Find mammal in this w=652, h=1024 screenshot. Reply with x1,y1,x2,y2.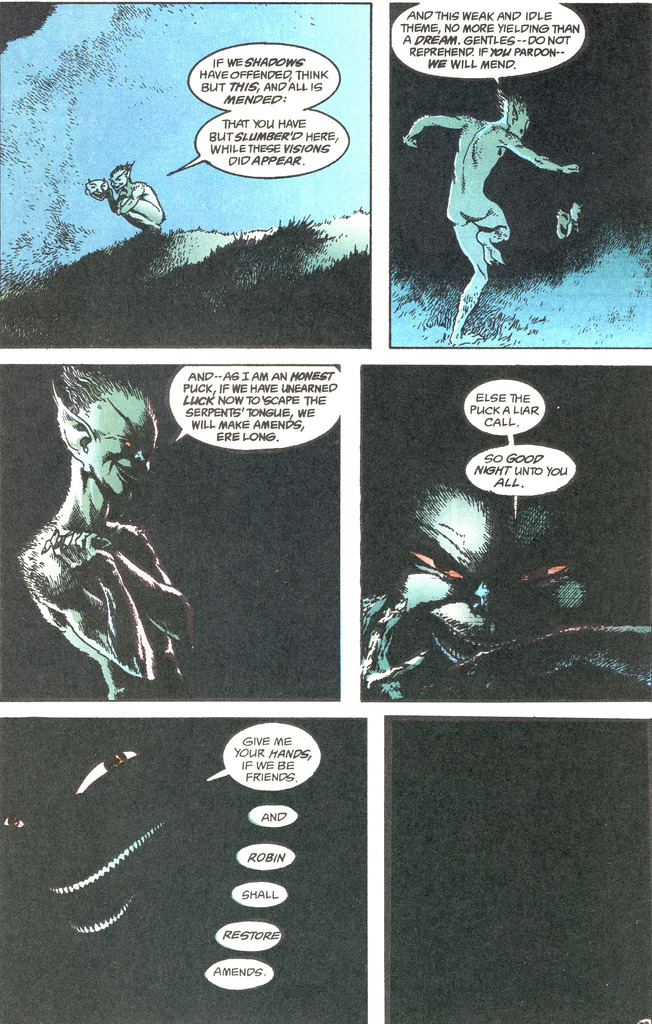
12,360,202,692.
